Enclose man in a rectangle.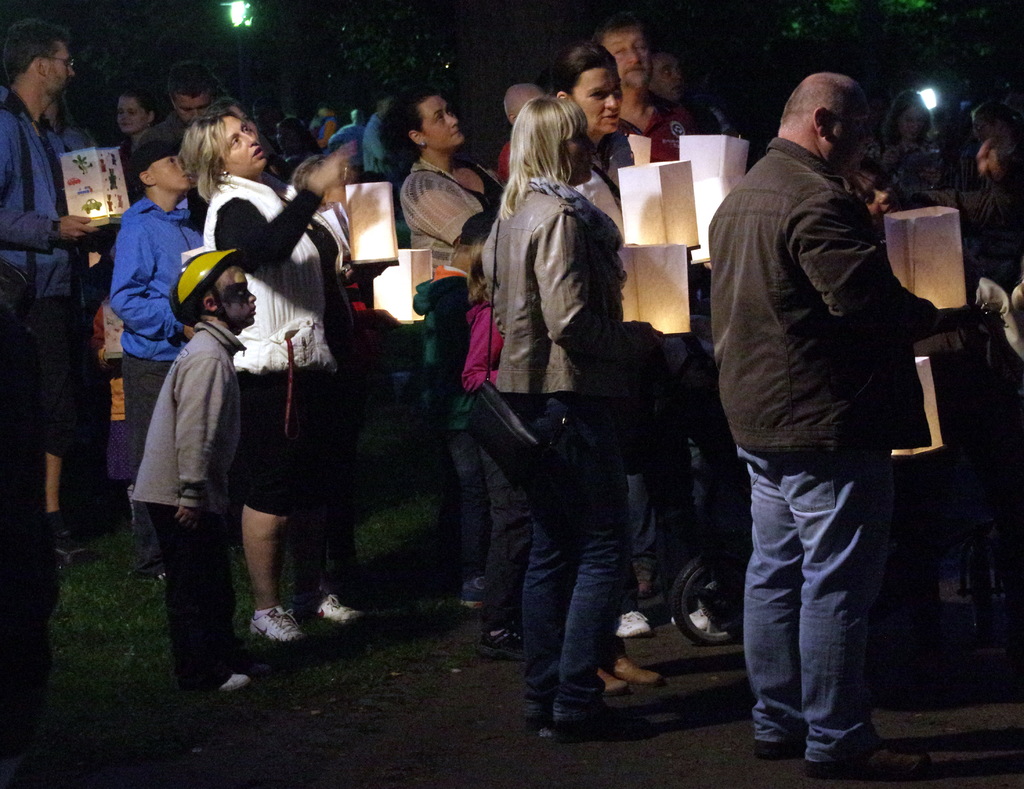
pyautogui.locateOnScreen(715, 60, 1011, 767).
